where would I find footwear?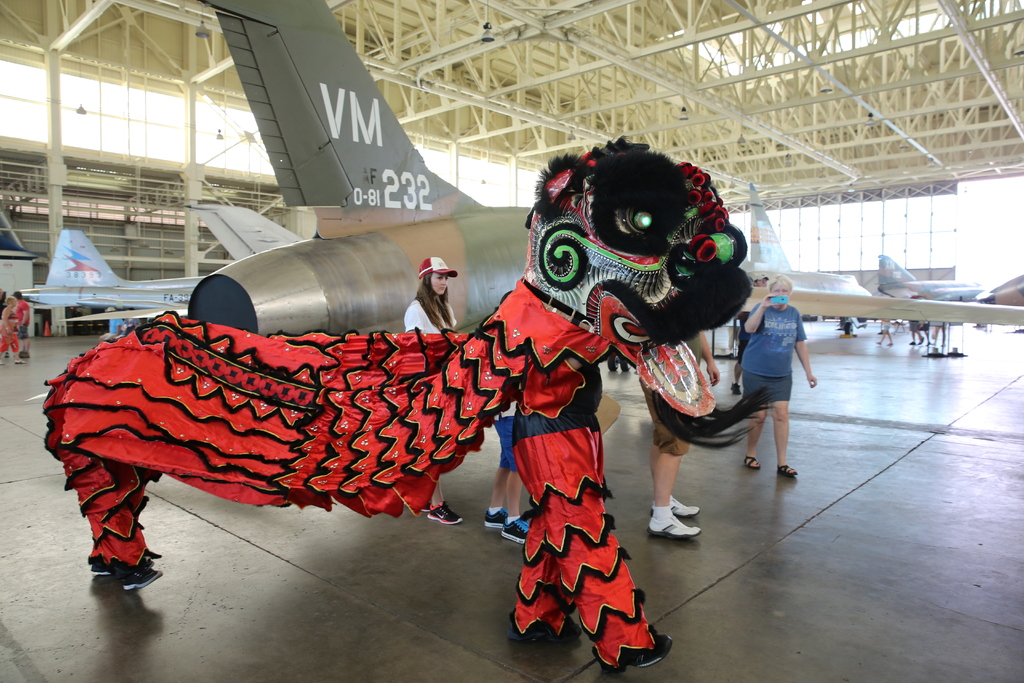
At select_region(417, 497, 431, 514).
